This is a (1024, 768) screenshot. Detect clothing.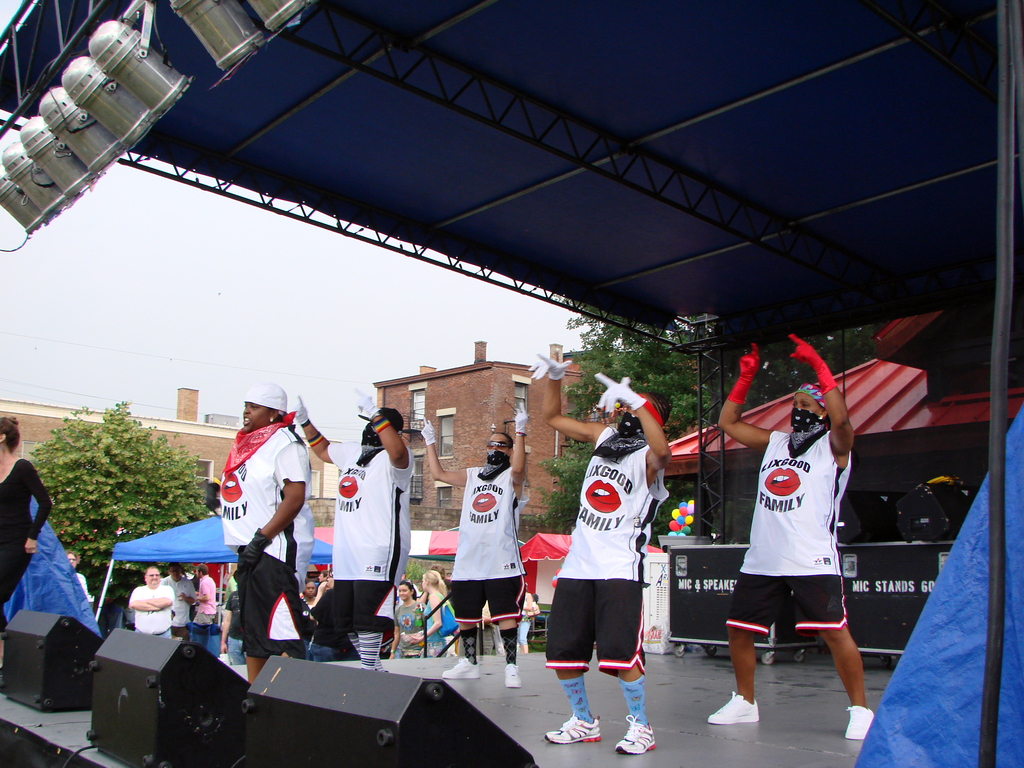
(x1=733, y1=395, x2=863, y2=673).
